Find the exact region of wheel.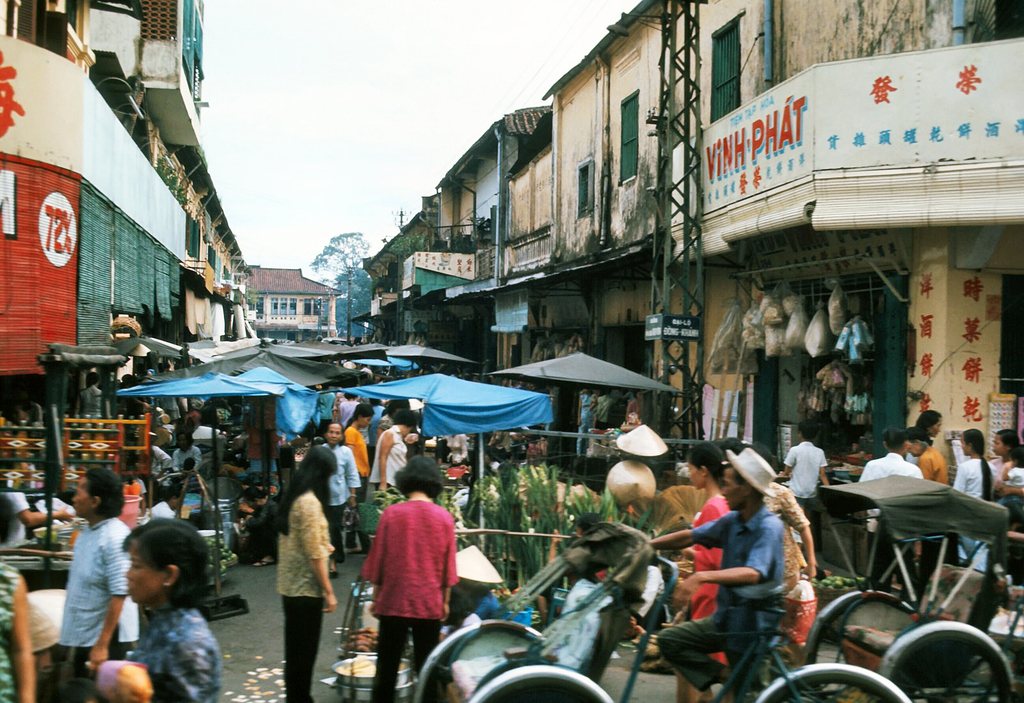
Exact region: bbox=[901, 627, 1009, 695].
